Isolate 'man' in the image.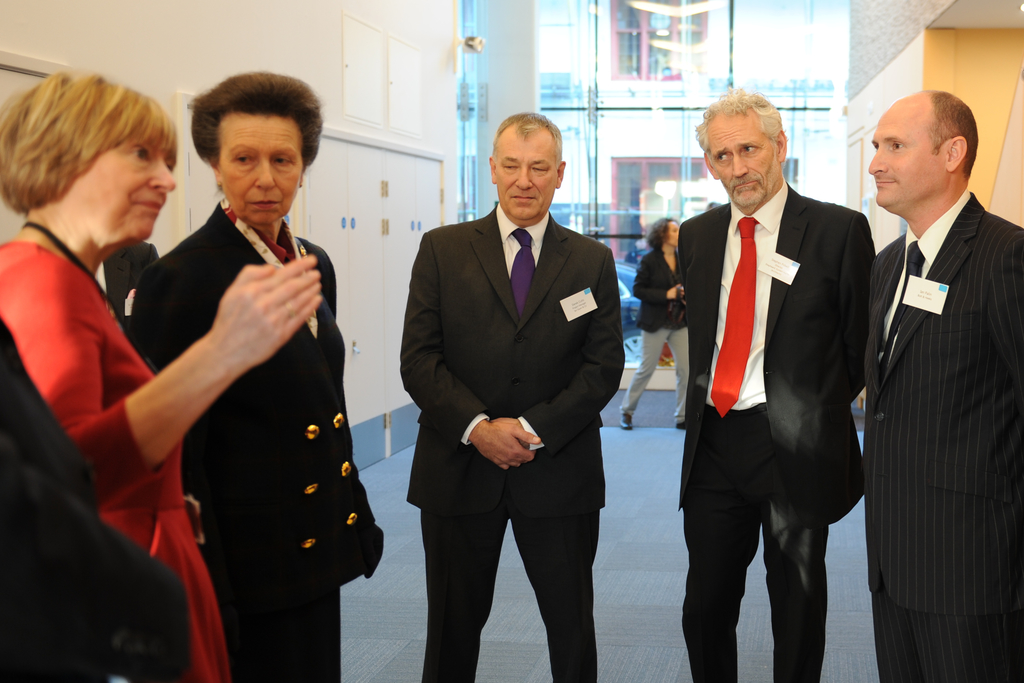
Isolated region: bbox=[675, 81, 879, 682].
